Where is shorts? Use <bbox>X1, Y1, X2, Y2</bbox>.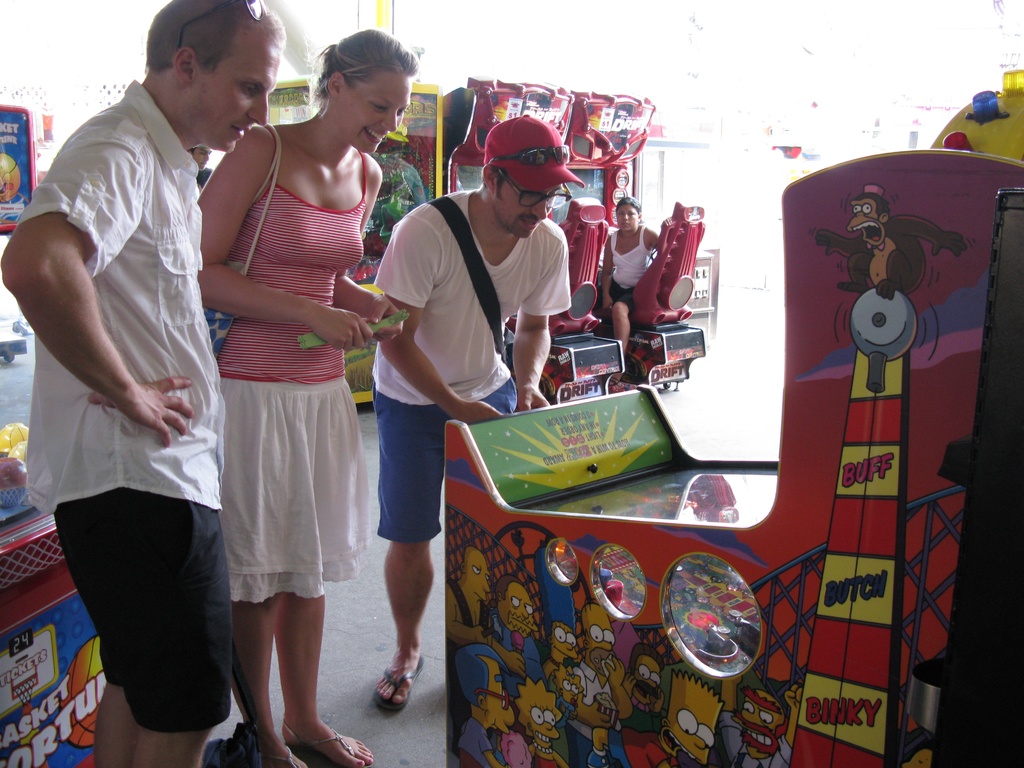
<bbox>54, 491, 239, 733</bbox>.
